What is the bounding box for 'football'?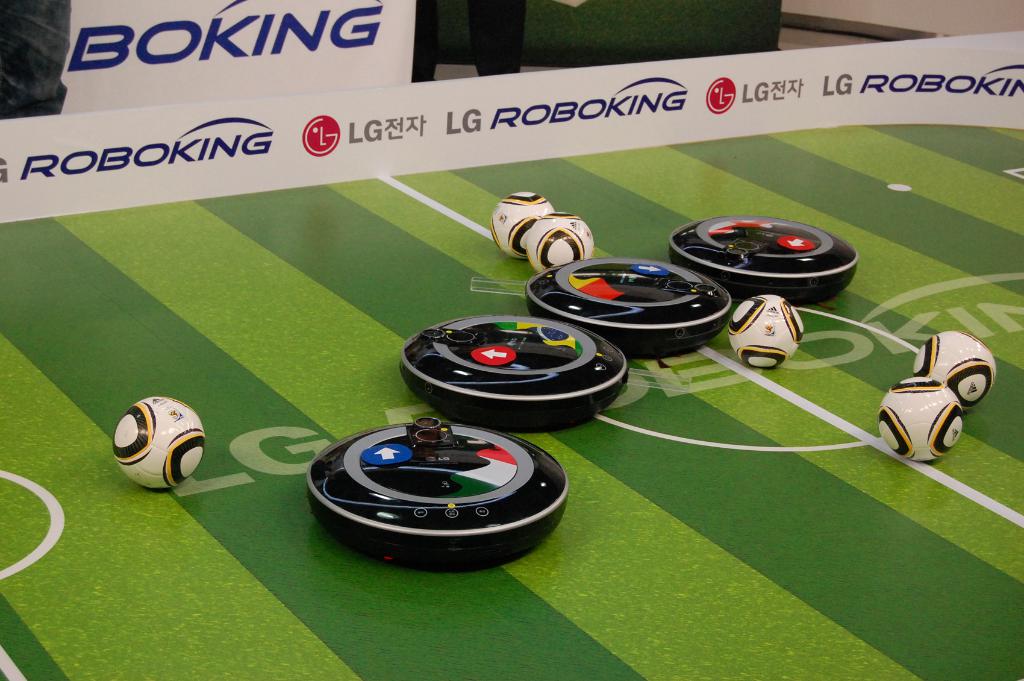
left=525, top=208, right=593, bottom=275.
